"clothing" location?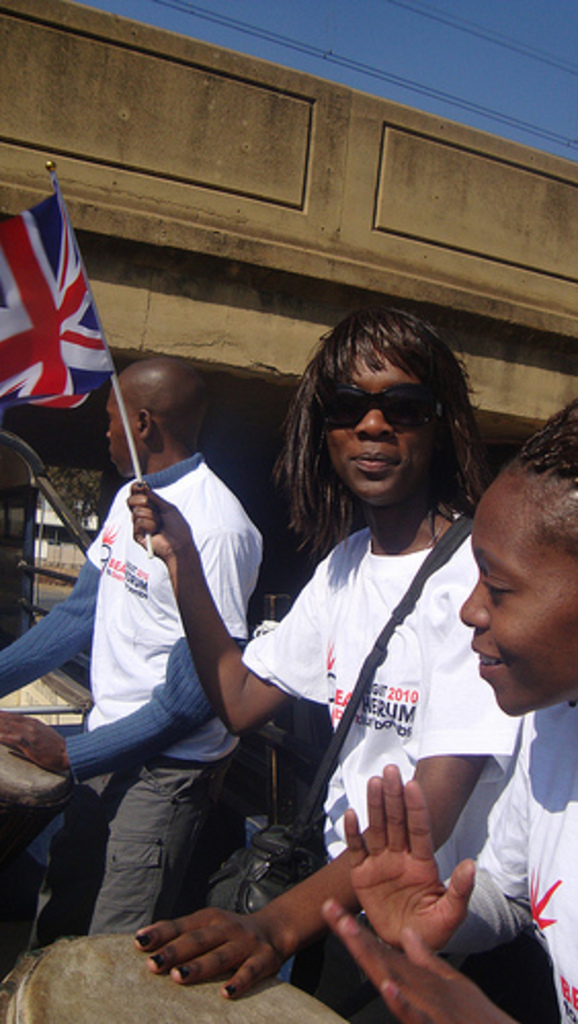
locate(244, 508, 525, 1012)
